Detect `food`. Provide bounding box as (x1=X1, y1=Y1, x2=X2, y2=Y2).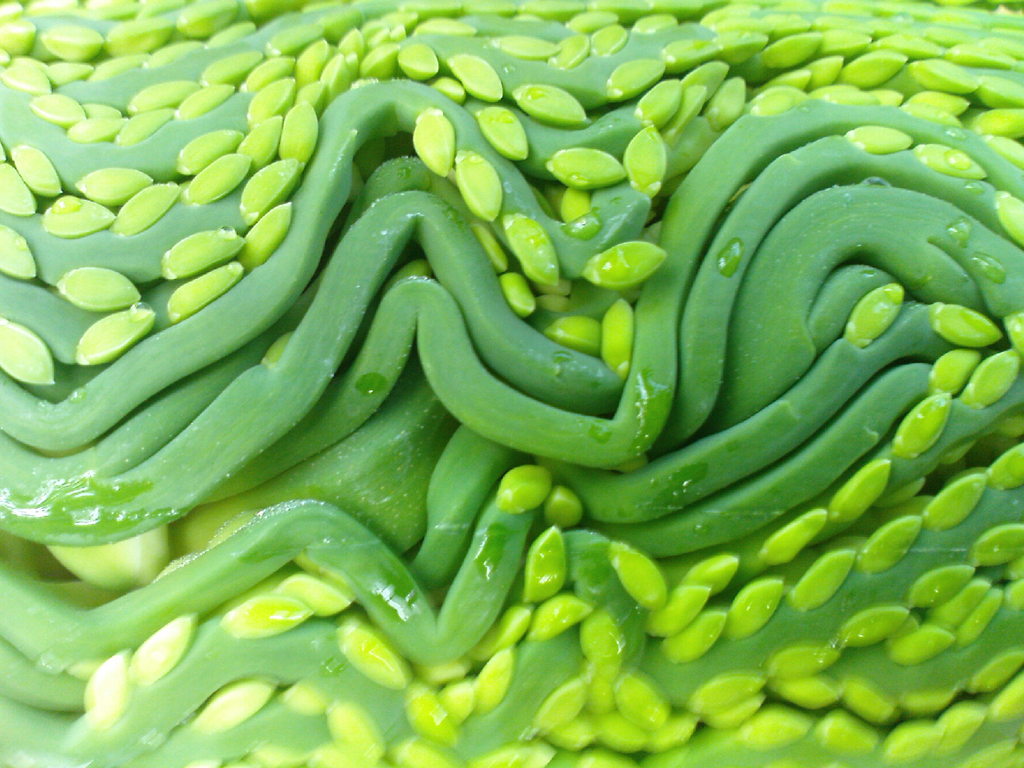
(x1=0, y1=0, x2=1023, y2=767).
